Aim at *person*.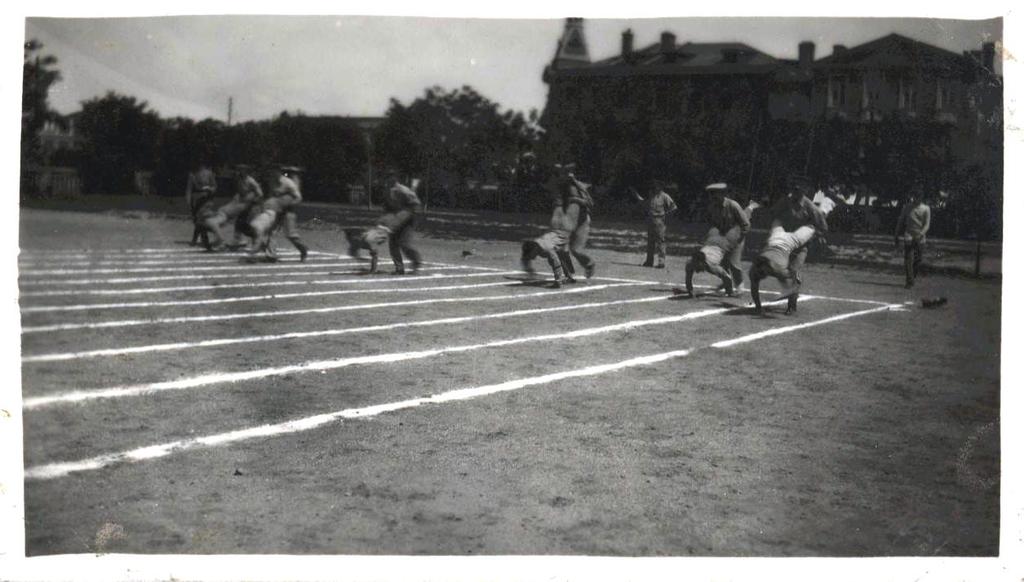
Aimed at x1=556, y1=167, x2=588, y2=270.
